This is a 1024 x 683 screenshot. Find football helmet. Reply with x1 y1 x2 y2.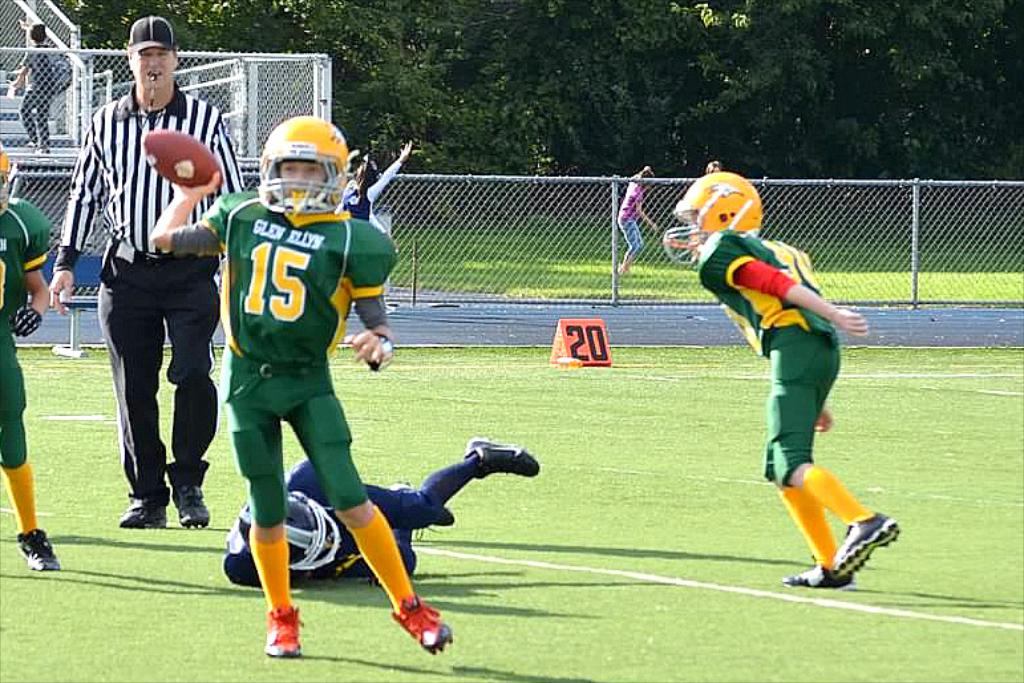
0 147 7 215.
